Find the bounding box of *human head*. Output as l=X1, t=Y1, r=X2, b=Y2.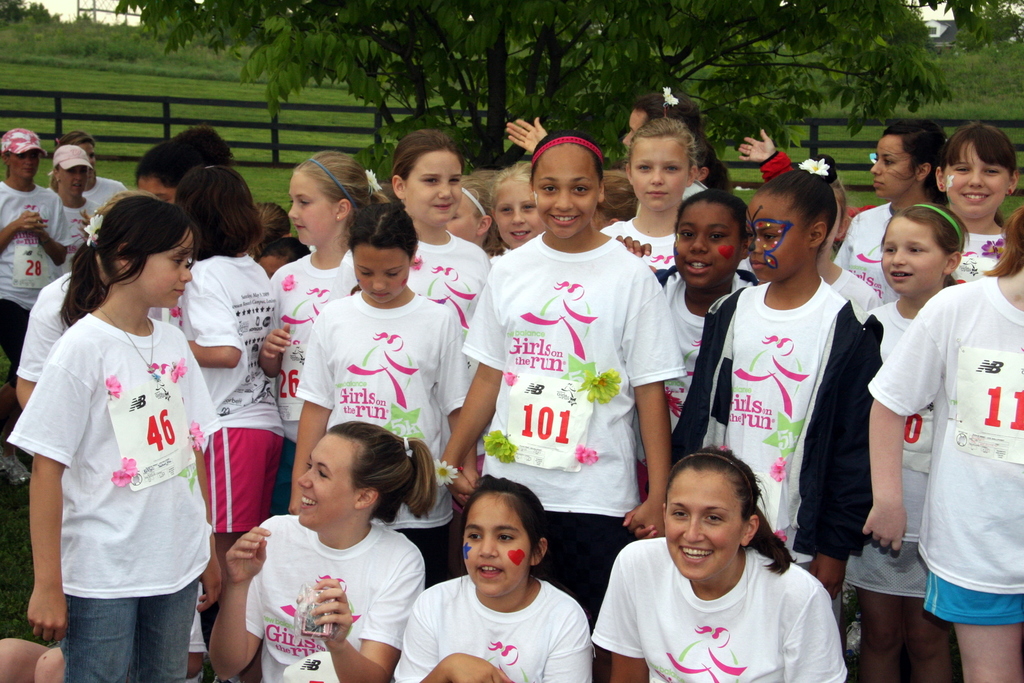
l=871, t=120, r=948, b=200.
